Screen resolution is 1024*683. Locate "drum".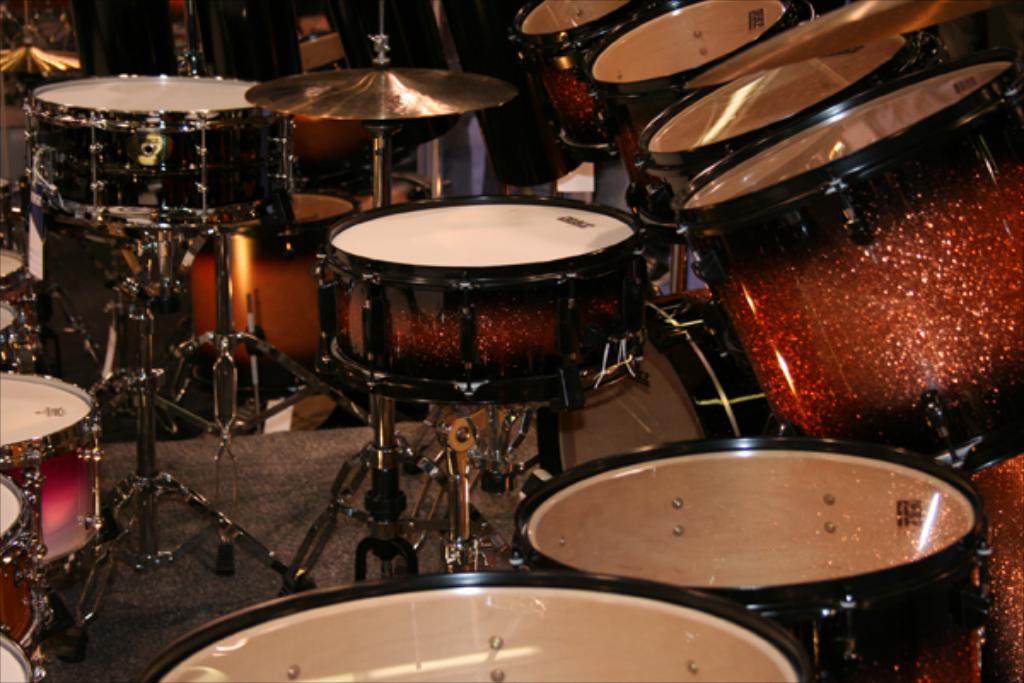
[left=0, top=471, right=51, bottom=654].
